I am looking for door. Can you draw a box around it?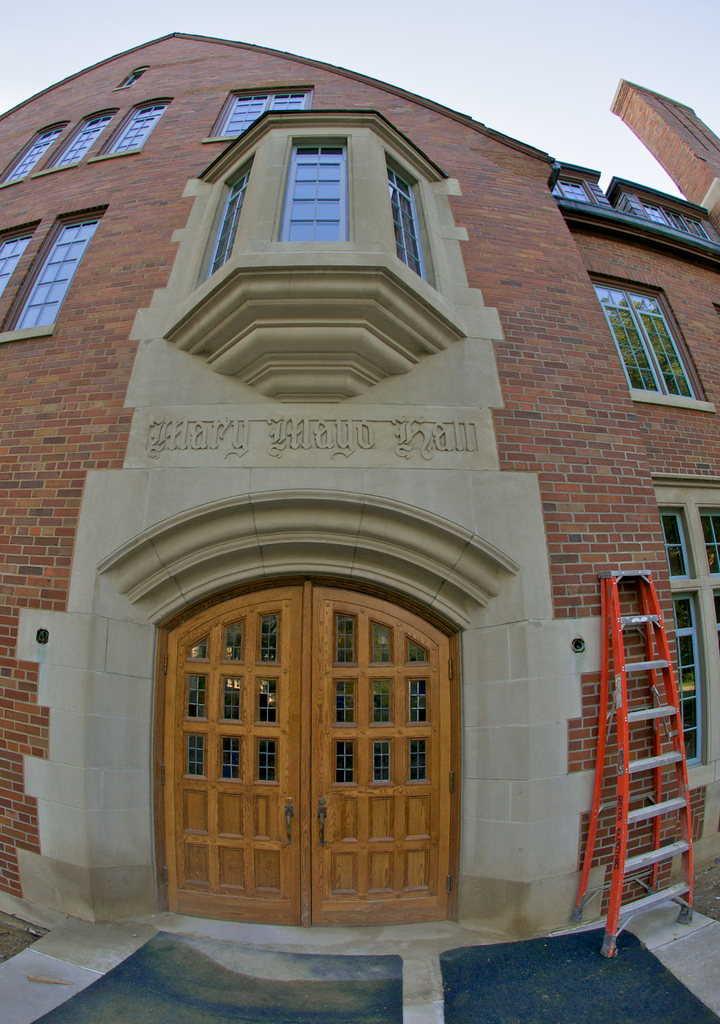
Sure, the bounding box is bbox(156, 580, 457, 931).
